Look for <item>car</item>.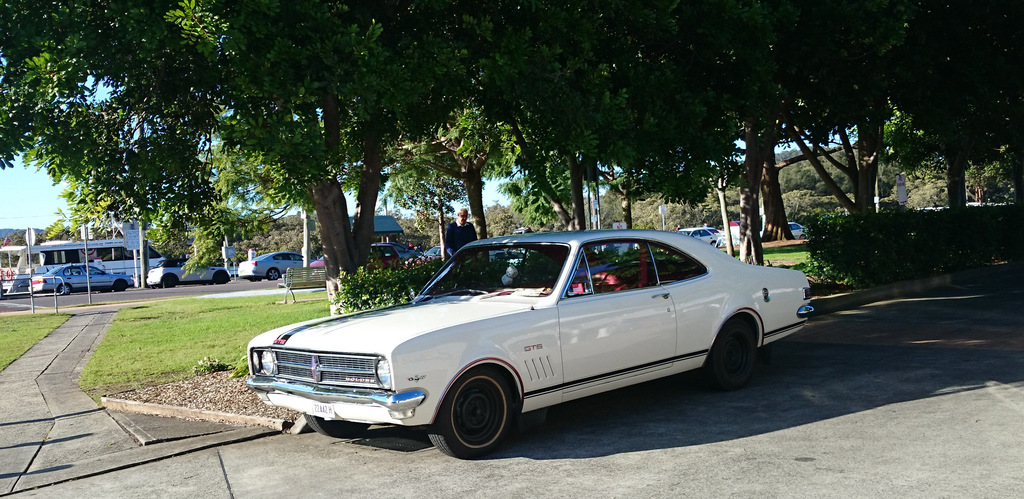
Found: [150, 252, 232, 284].
